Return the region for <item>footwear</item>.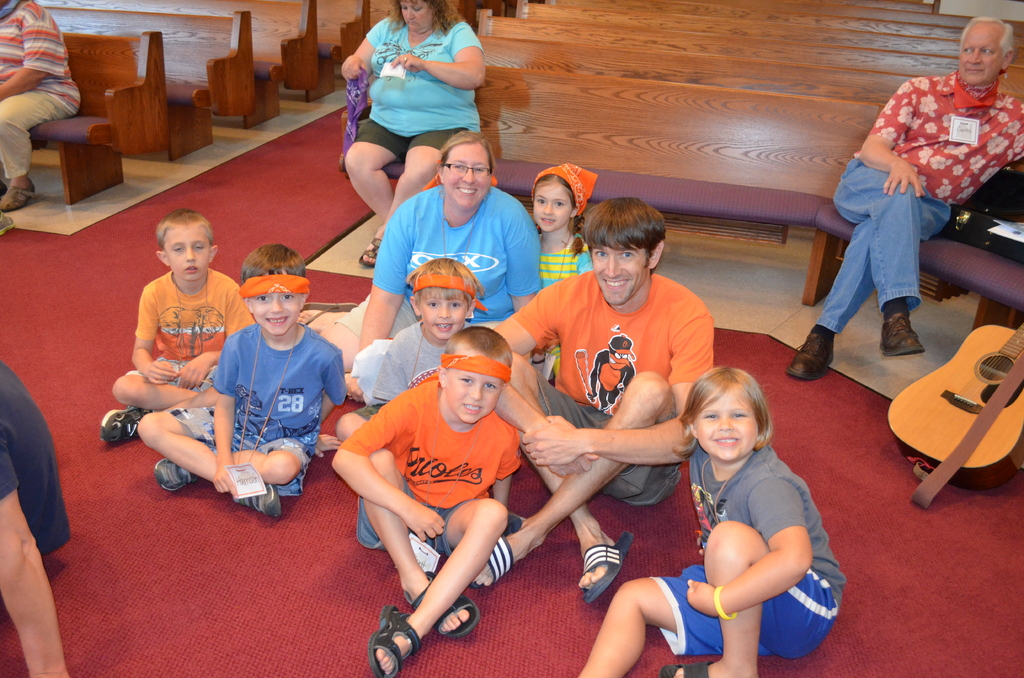
360, 602, 420, 677.
